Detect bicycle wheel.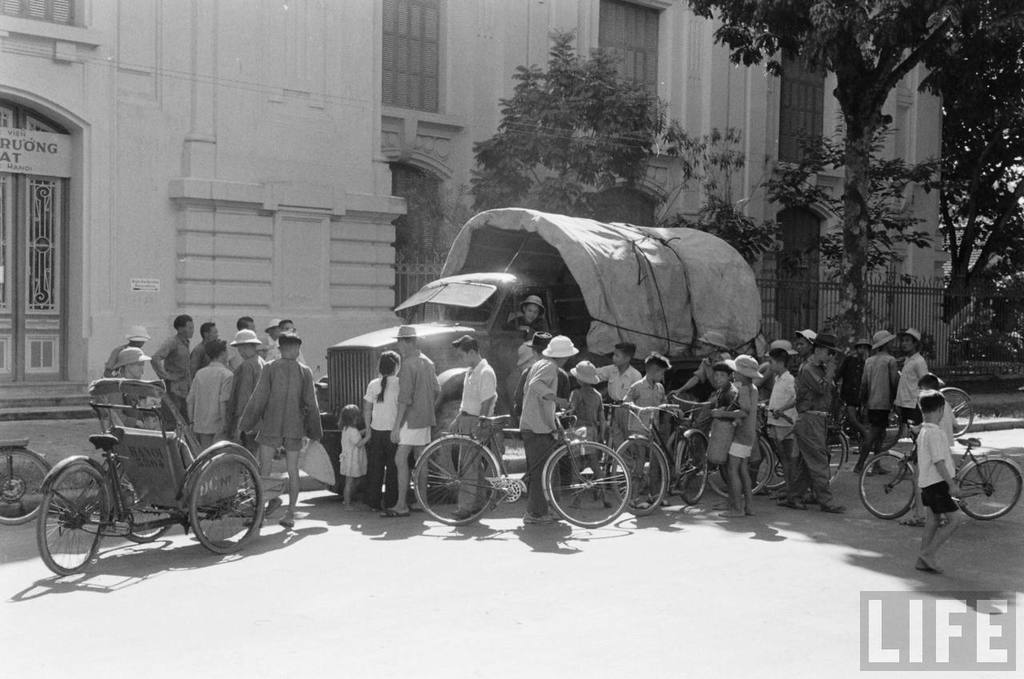
Detected at x1=848 y1=450 x2=931 y2=524.
